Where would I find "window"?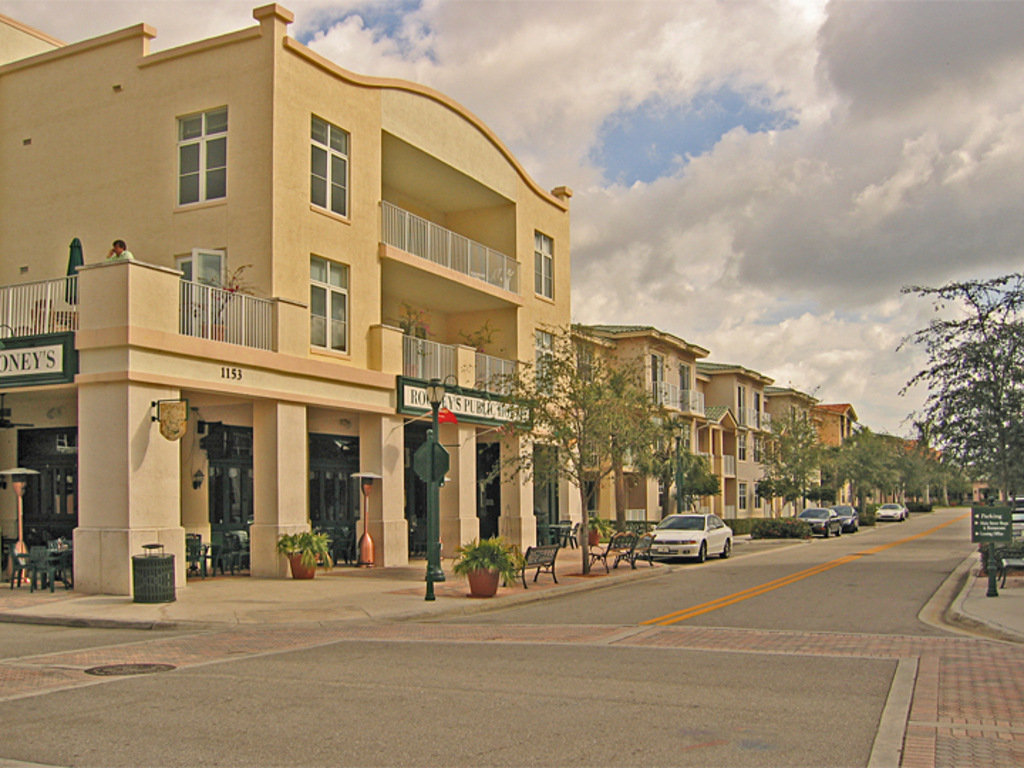
At (754, 484, 762, 509).
